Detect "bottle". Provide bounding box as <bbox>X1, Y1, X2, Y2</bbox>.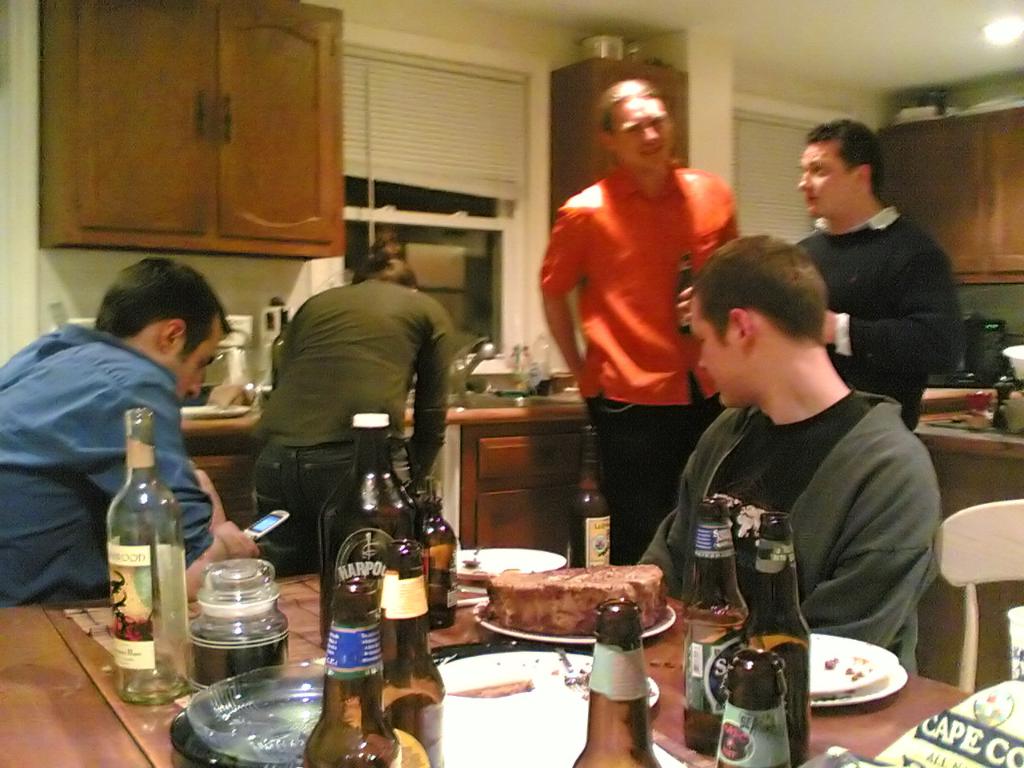
<bbox>317, 412, 421, 670</bbox>.
